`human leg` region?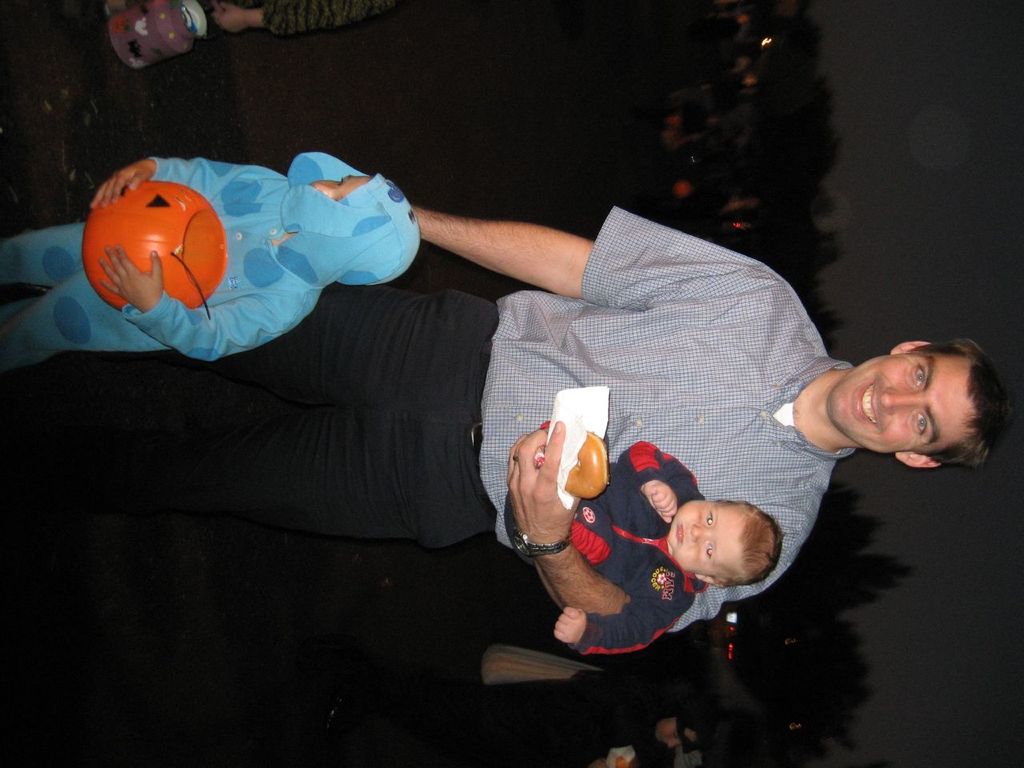
x1=3, y1=274, x2=164, y2=378
